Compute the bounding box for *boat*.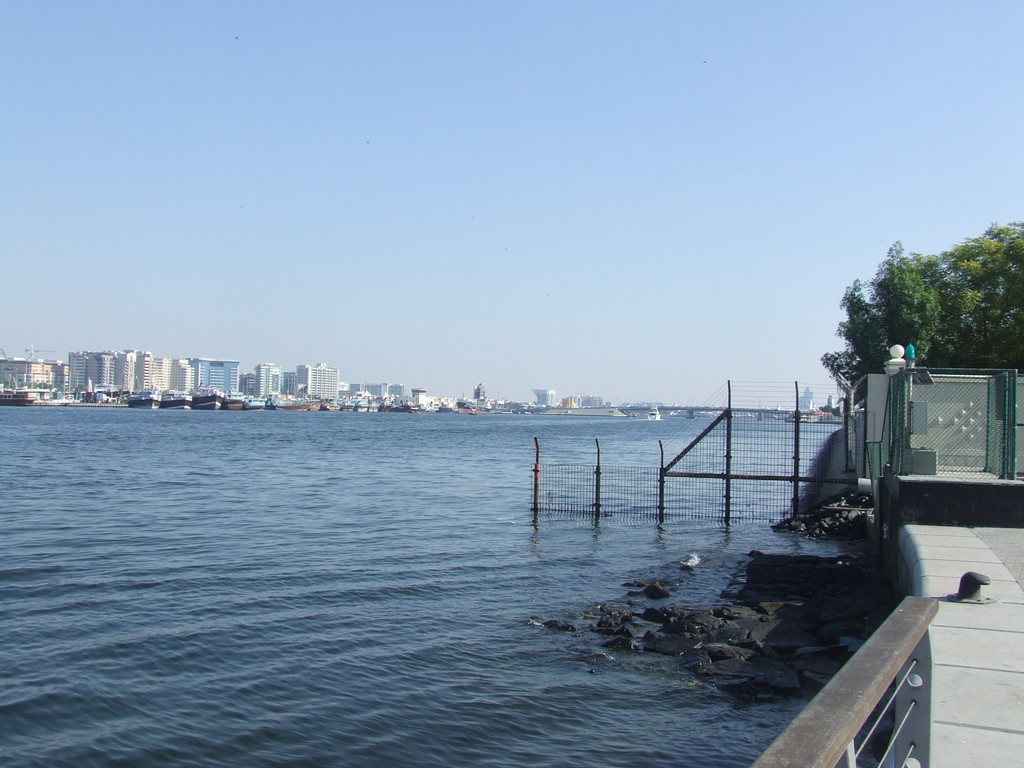
Rect(168, 390, 194, 407).
